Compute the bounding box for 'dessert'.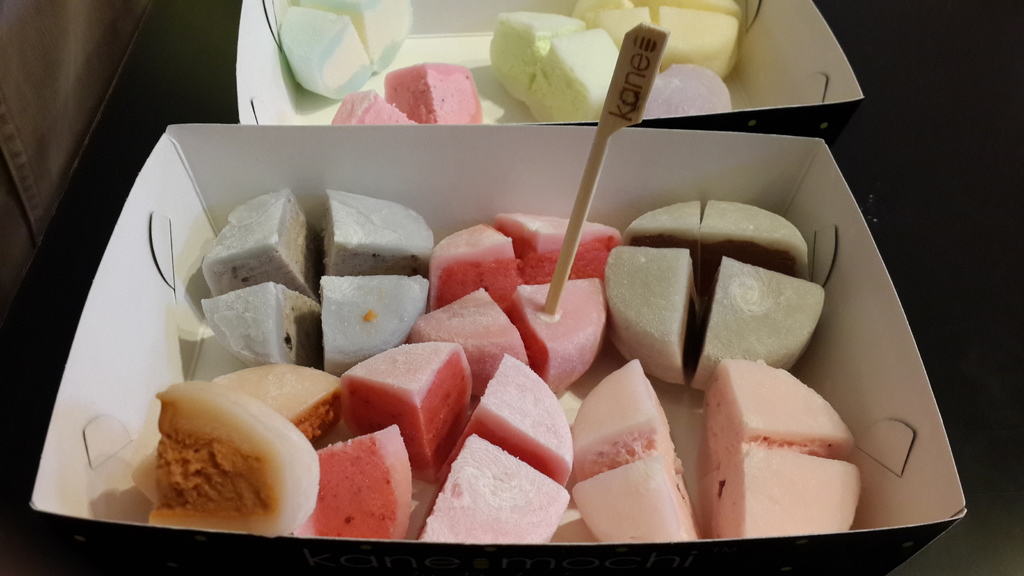
(left=152, top=191, right=865, bottom=545).
